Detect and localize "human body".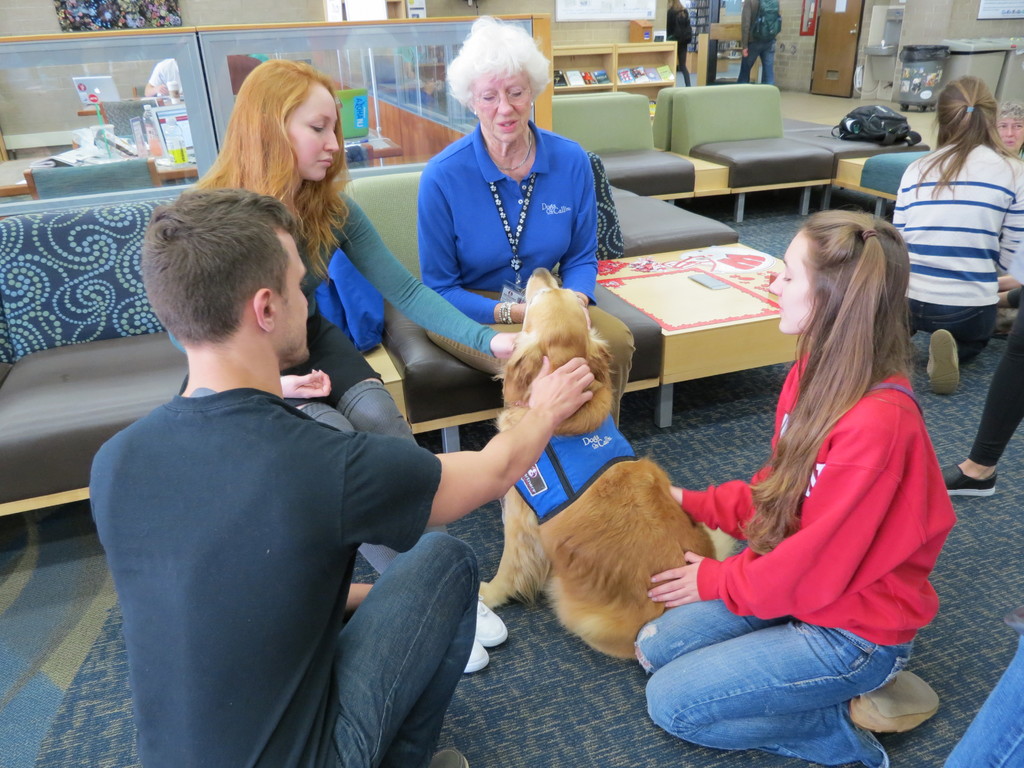
Localized at <box>88,191,596,767</box>.
